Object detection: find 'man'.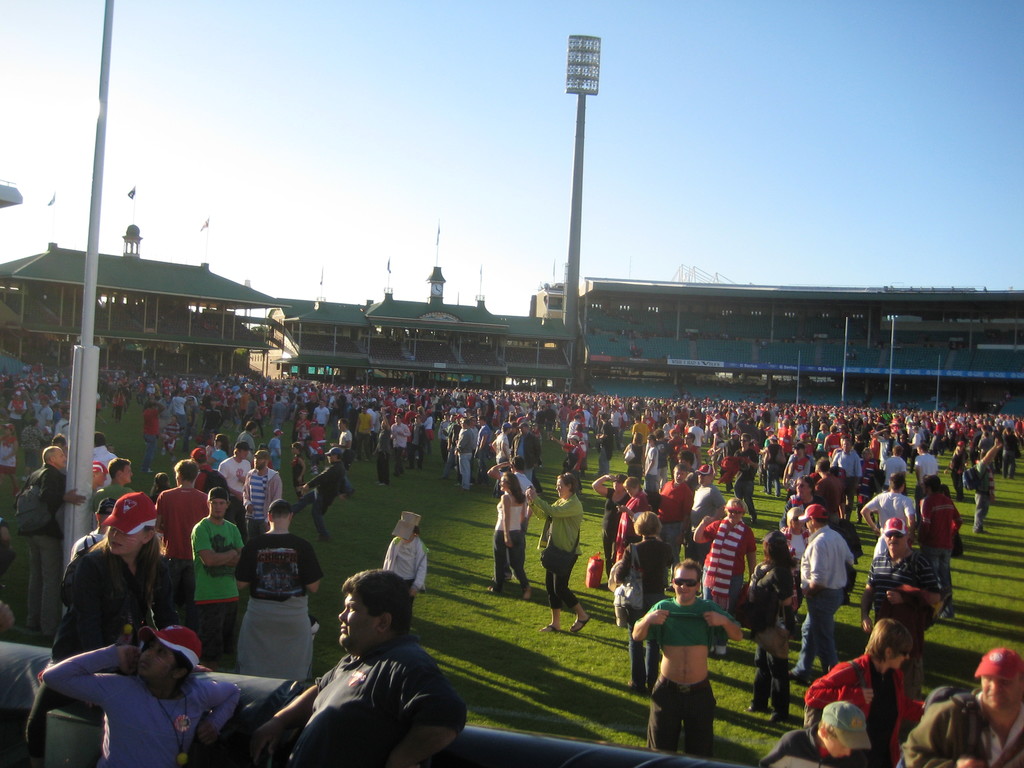
{"x1": 236, "y1": 503, "x2": 319, "y2": 682}.
